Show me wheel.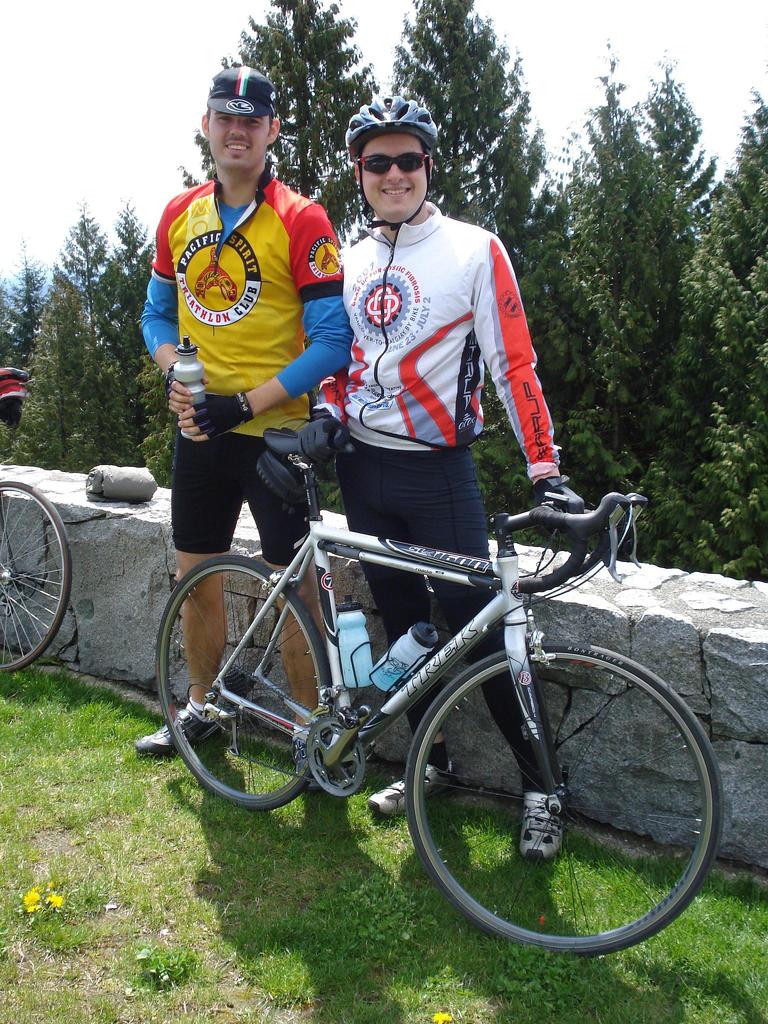
wheel is here: 0, 469, 76, 672.
